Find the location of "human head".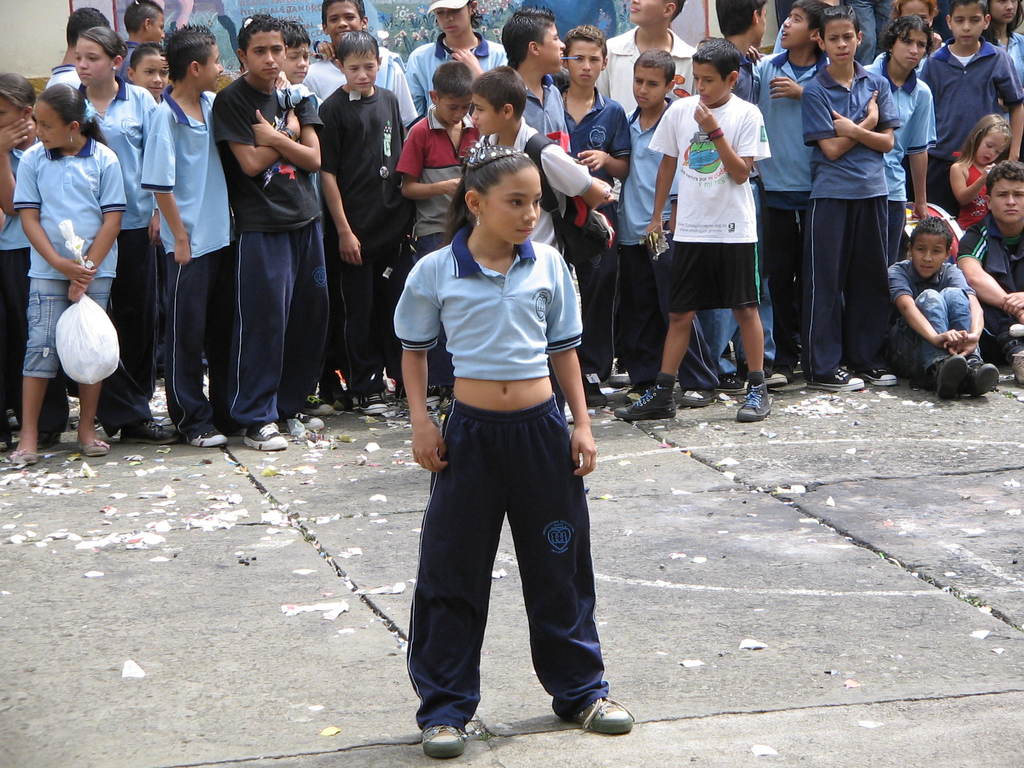
Location: pyautogui.locateOnScreen(563, 26, 609, 89).
